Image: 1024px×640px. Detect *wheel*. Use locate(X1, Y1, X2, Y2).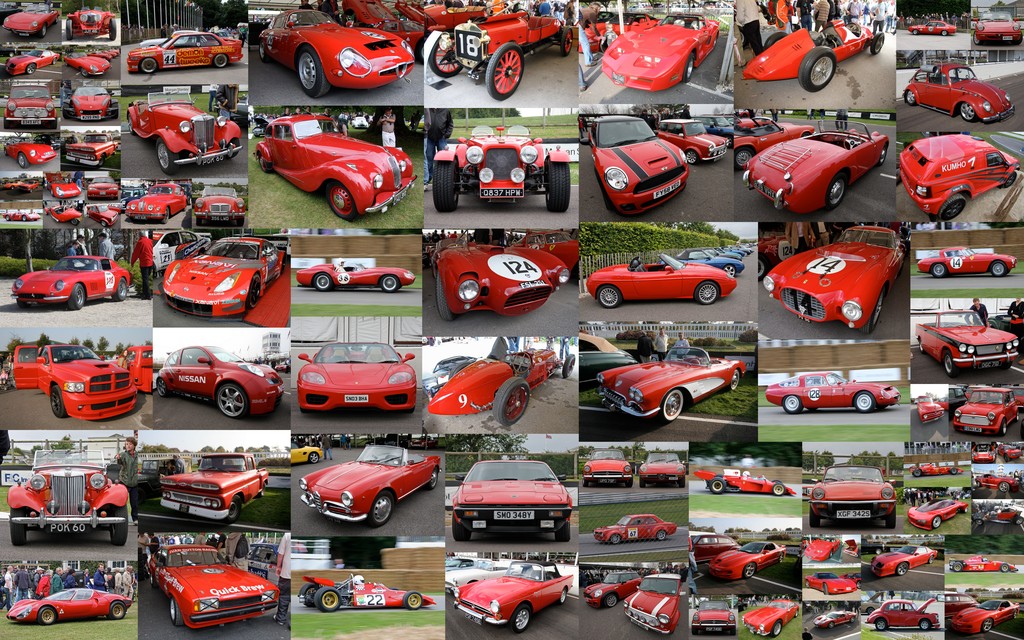
locate(49, 116, 59, 128).
